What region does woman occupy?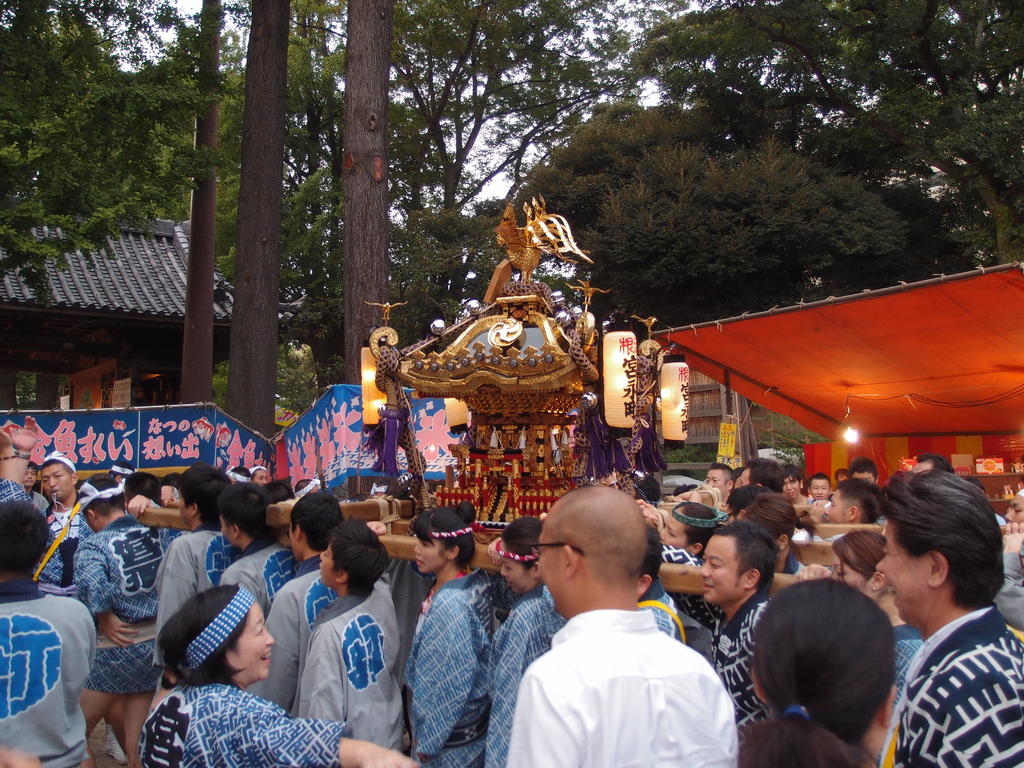
Rect(738, 573, 897, 767).
